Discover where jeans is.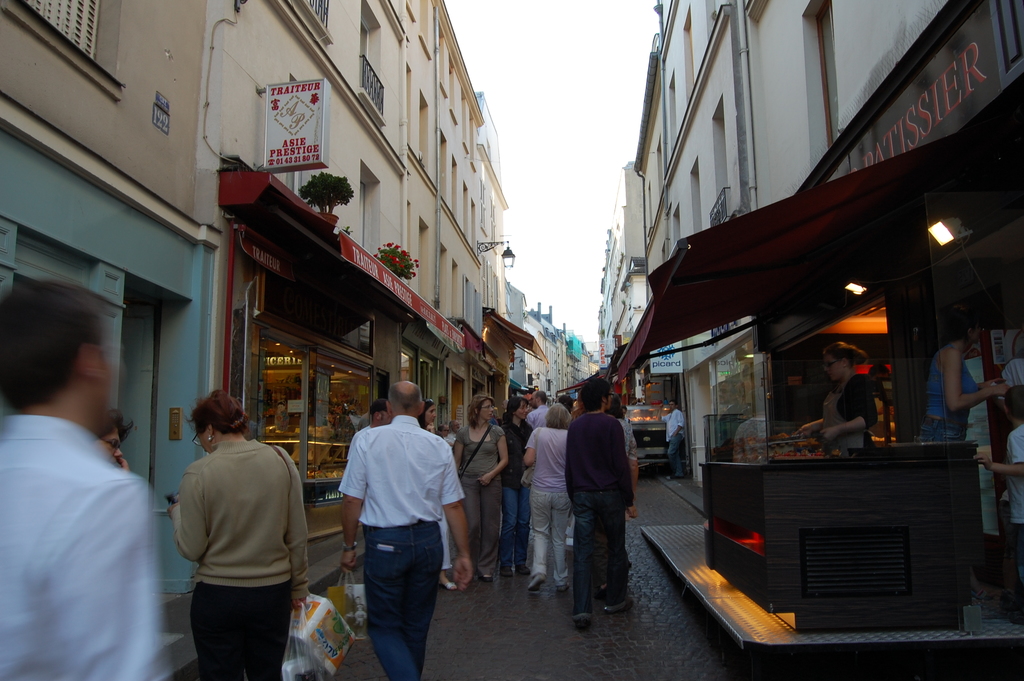
Discovered at [183,578,296,680].
